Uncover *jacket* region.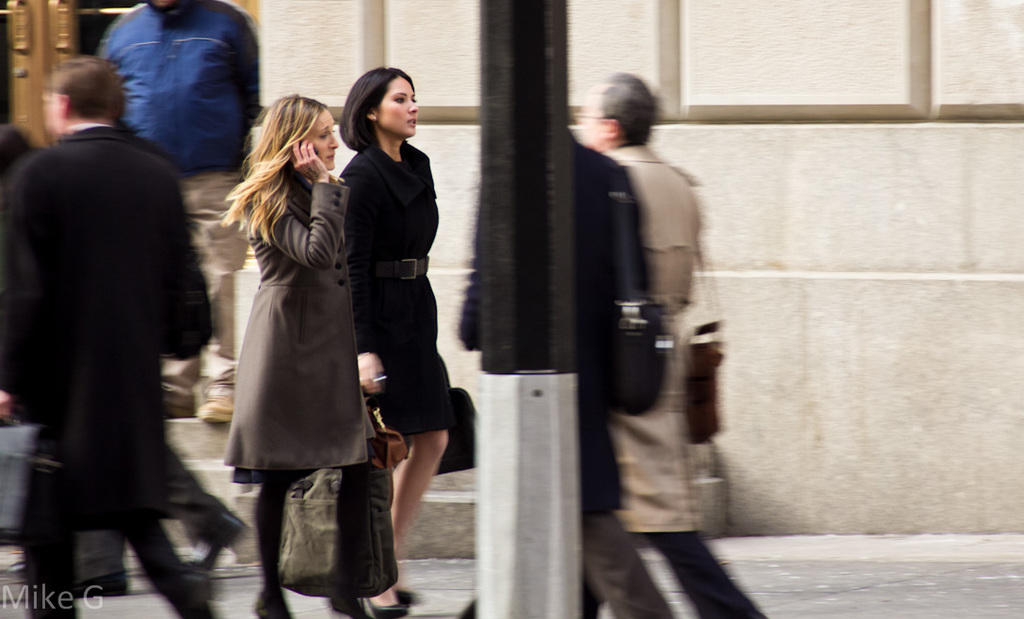
Uncovered: rect(211, 140, 367, 474).
